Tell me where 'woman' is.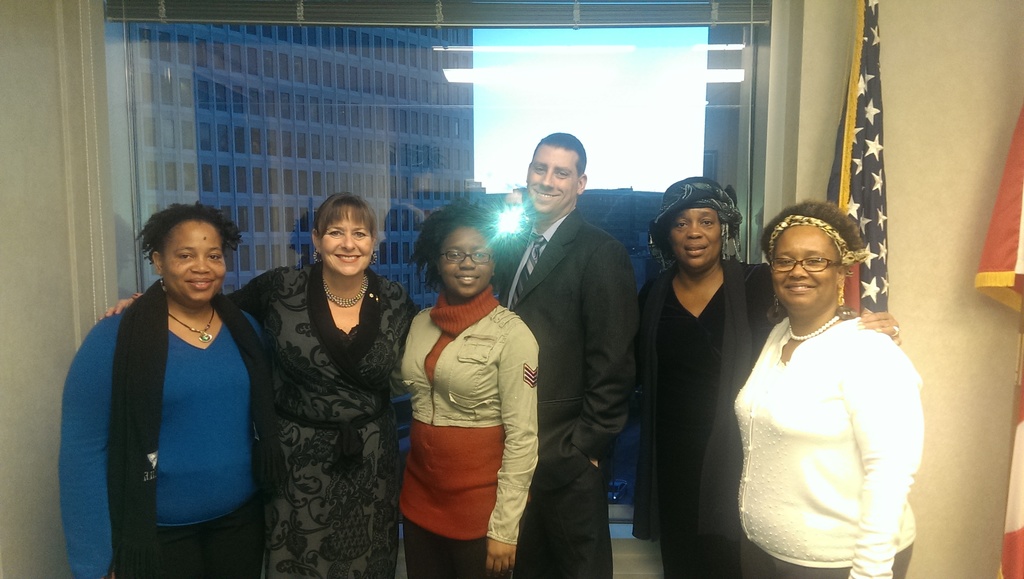
'woman' is at [left=729, top=200, right=929, bottom=578].
